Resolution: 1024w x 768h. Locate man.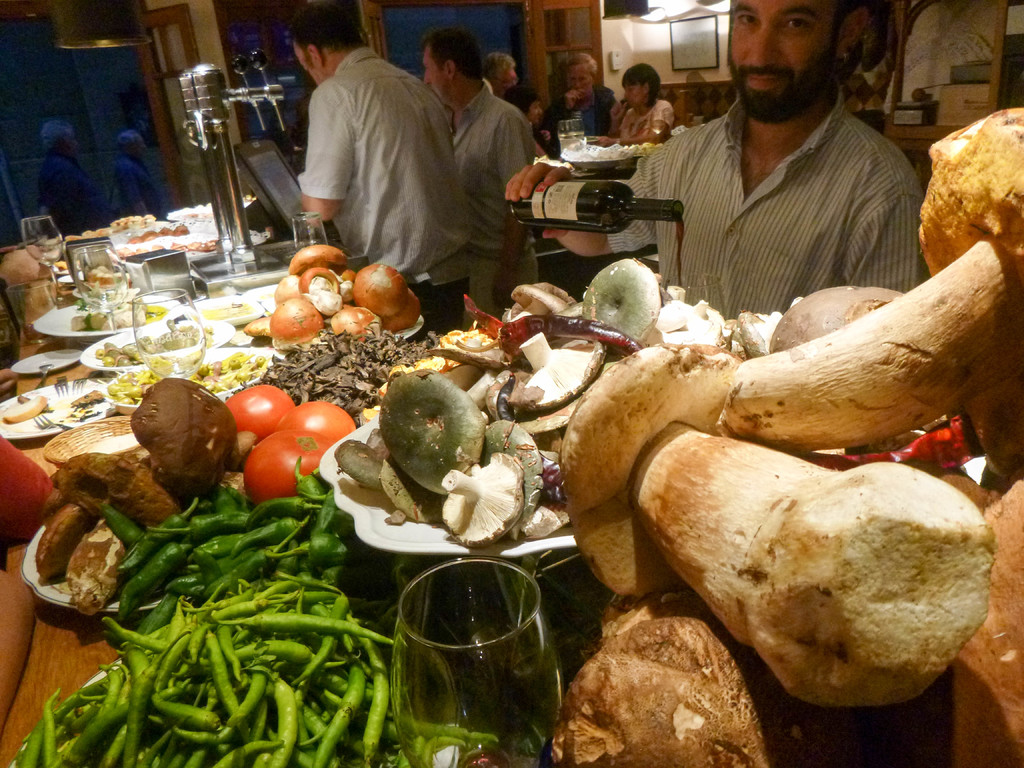
select_region(422, 19, 538, 320).
